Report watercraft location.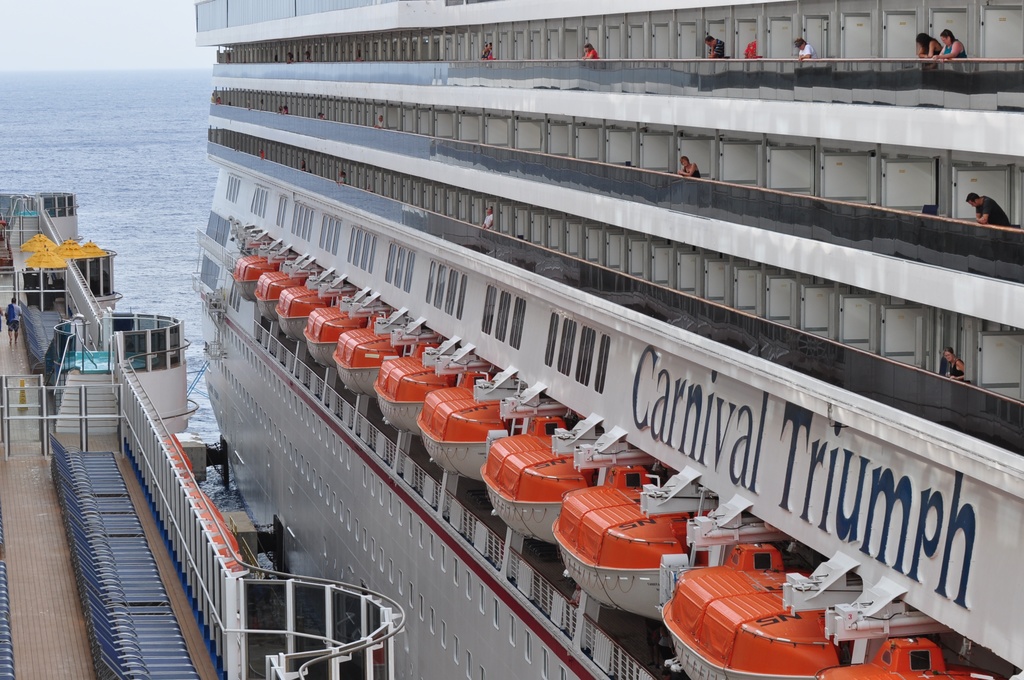
Report: crop(84, 0, 1023, 651).
